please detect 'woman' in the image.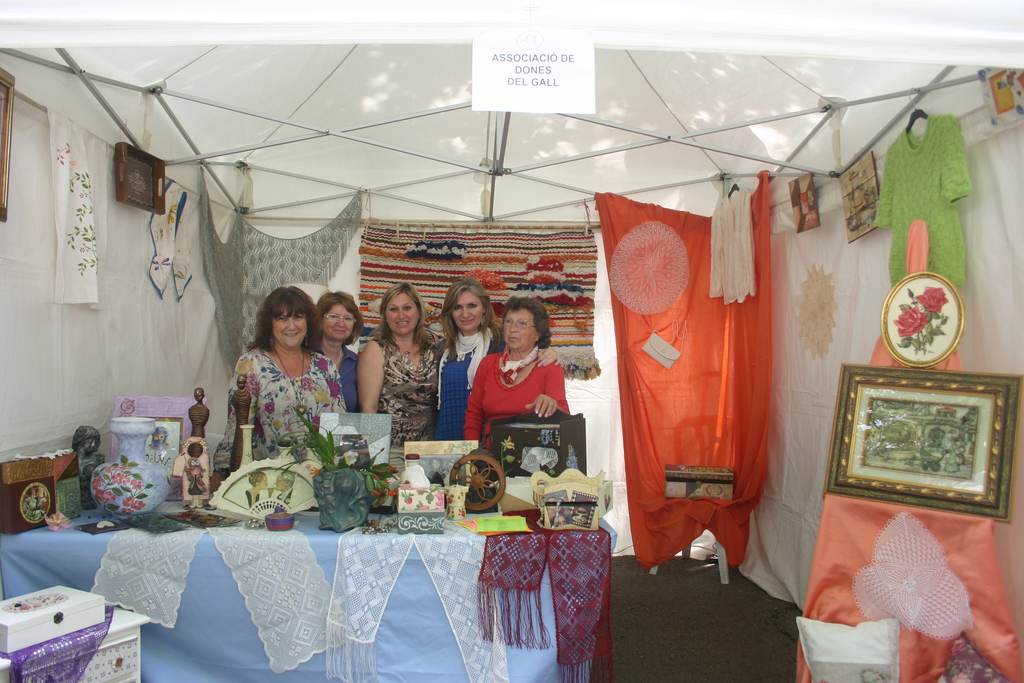
[x1=467, y1=295, x2=568, y2=448].
